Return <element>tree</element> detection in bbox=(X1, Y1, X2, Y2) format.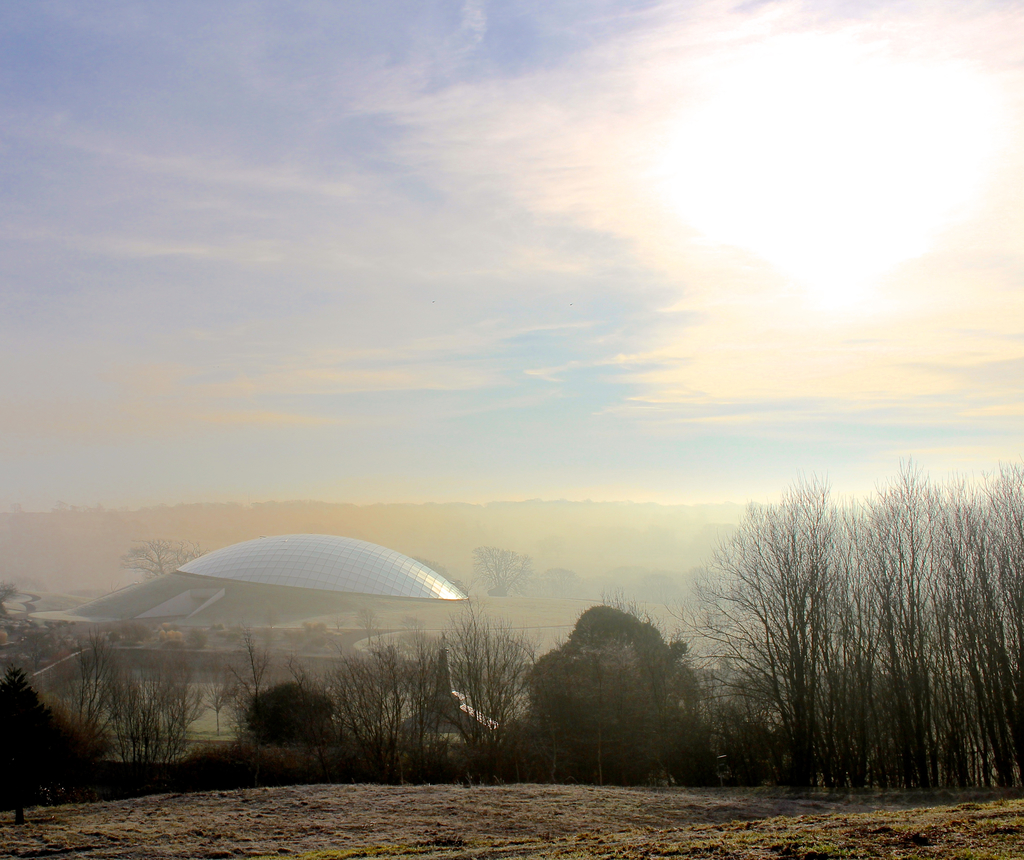
bbox=(691, 456, 1023, 799).
